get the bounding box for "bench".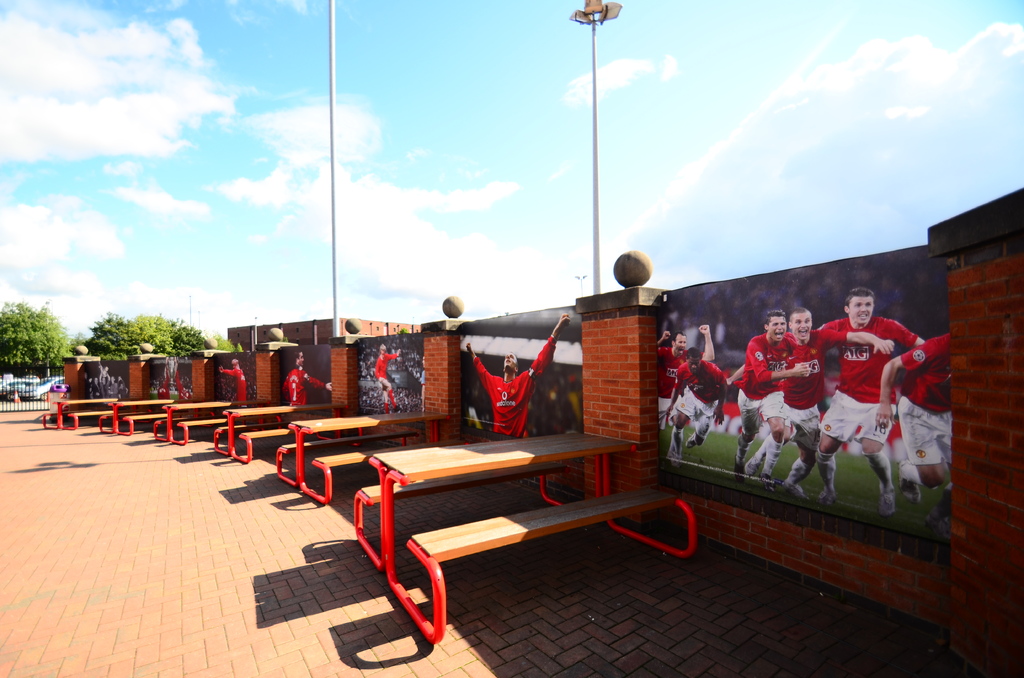
left=210, top=401, right=362, bottom=462.
